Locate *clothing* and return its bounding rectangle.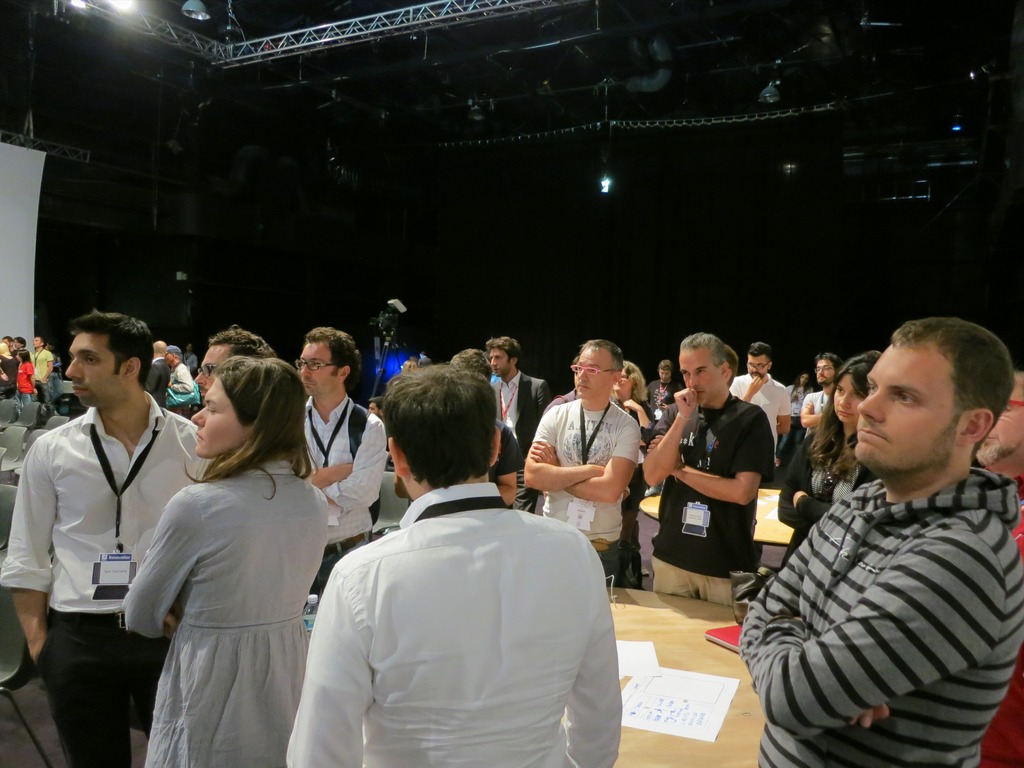
(x1=181, y1=353, x2=195, y2=373).
